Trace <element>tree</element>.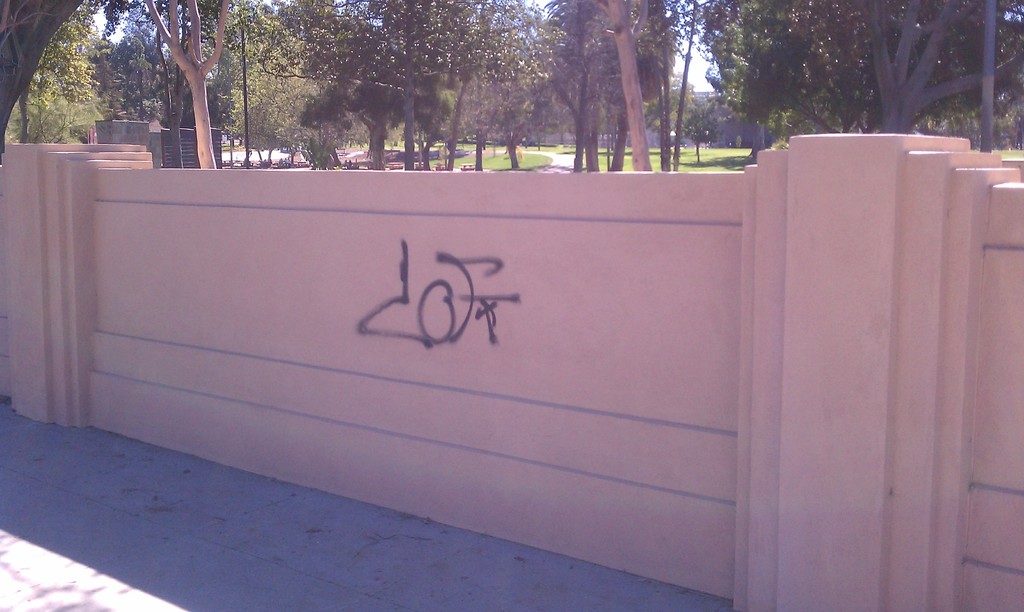
Traced to <box>97,1,245,152</box>.
